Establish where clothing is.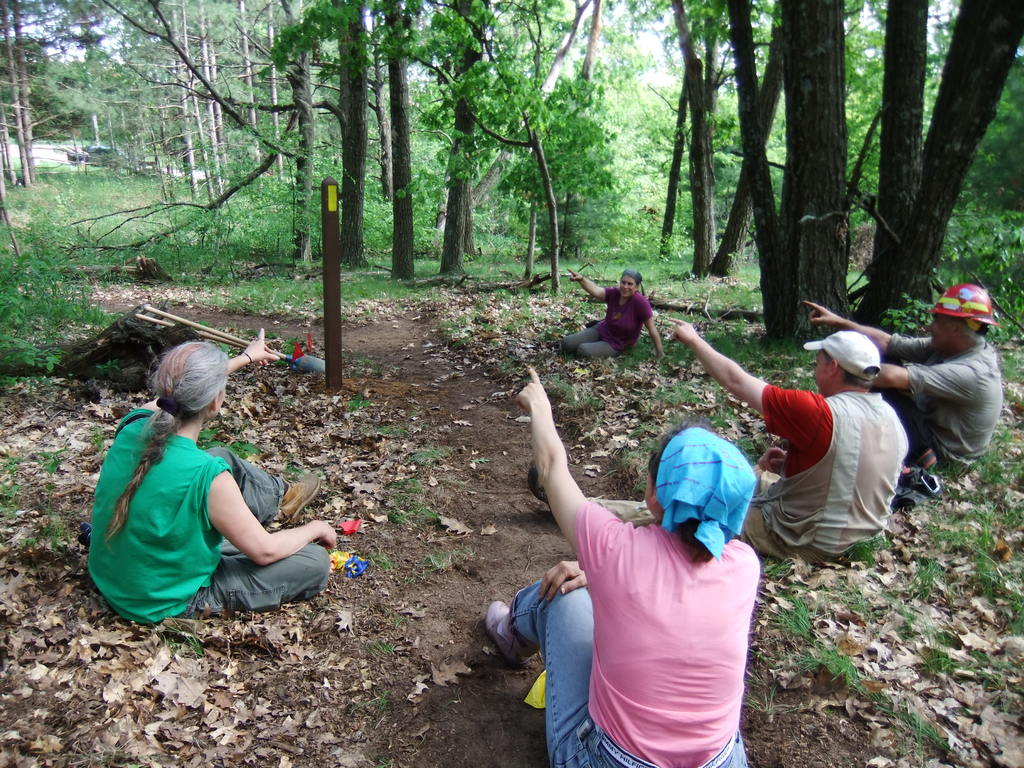
Established at 731:381:909:565.
